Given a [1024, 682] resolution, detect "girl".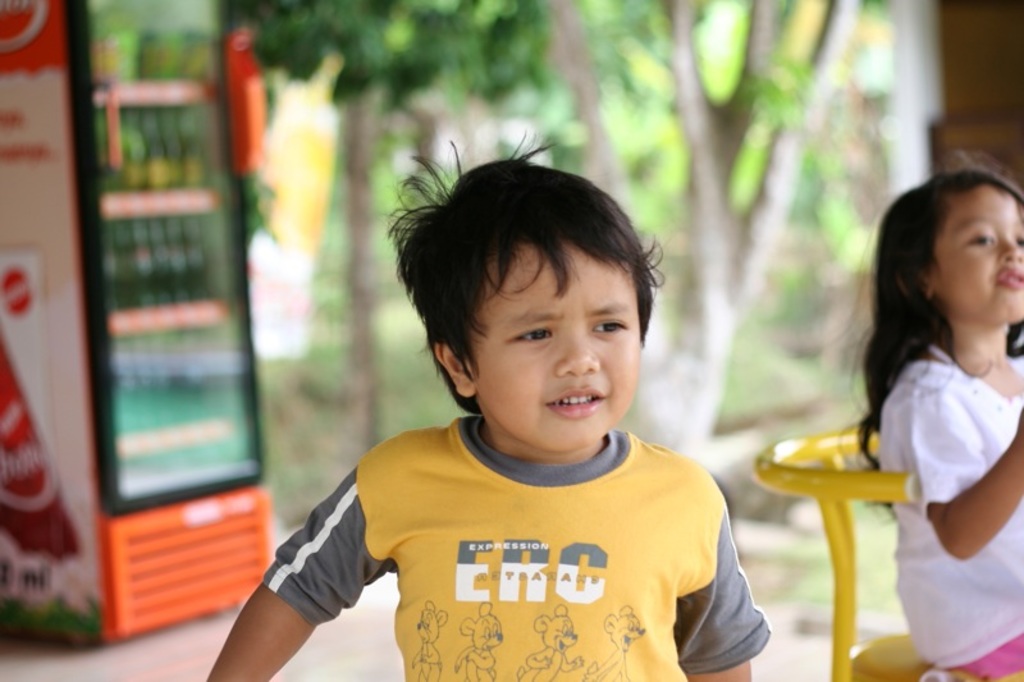
815 146 1023 681.
